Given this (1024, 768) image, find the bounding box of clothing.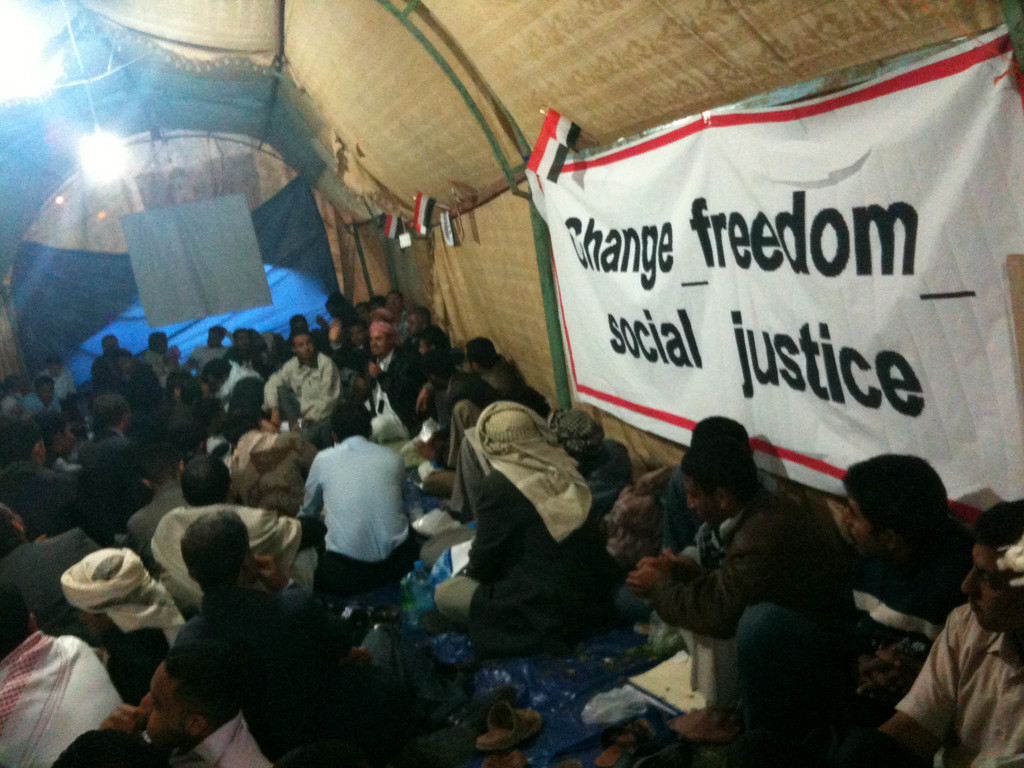
{"left": 297, "top": 415, "right": 448, "bottom": 610}.
